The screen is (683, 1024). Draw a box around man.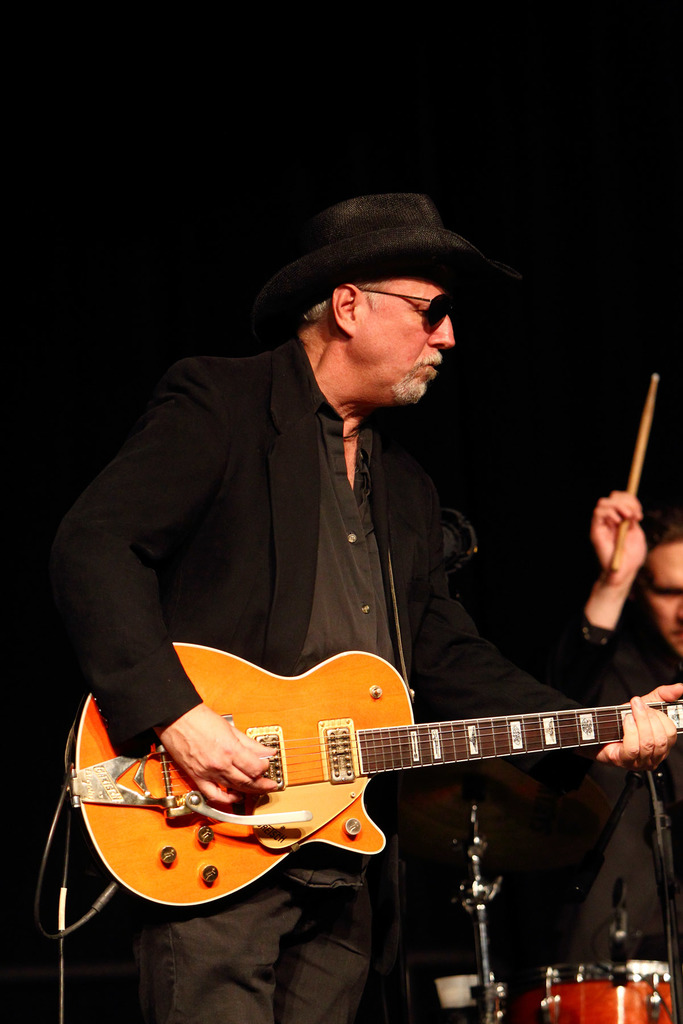
locate(54, 173, 595, 892).
